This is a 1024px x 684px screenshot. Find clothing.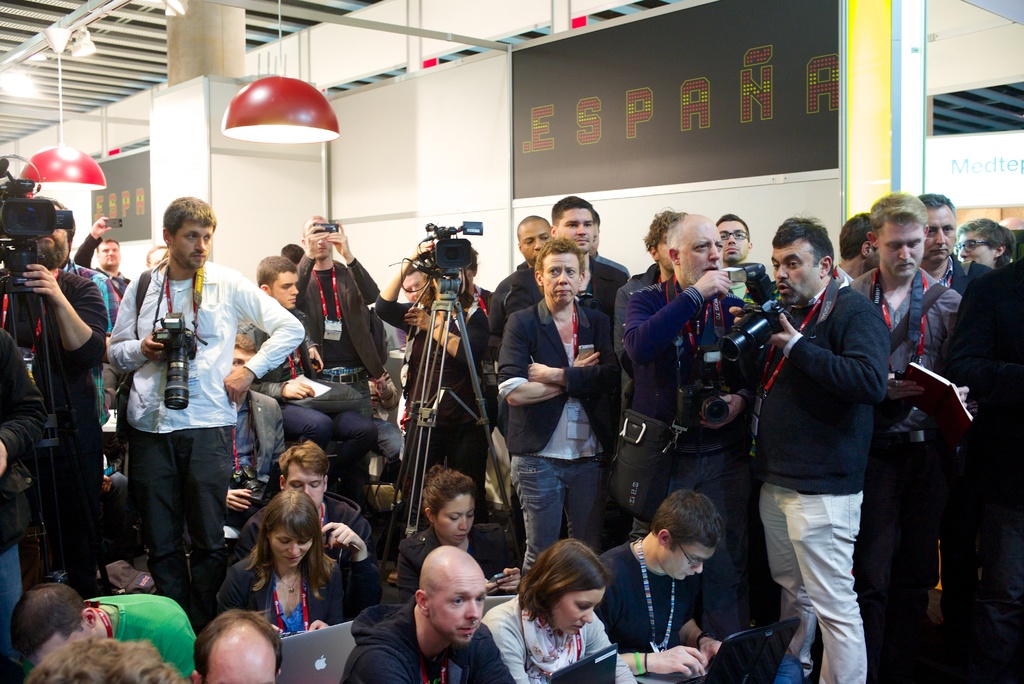
Bounding box: Rect(56, 260, 114, 452).
